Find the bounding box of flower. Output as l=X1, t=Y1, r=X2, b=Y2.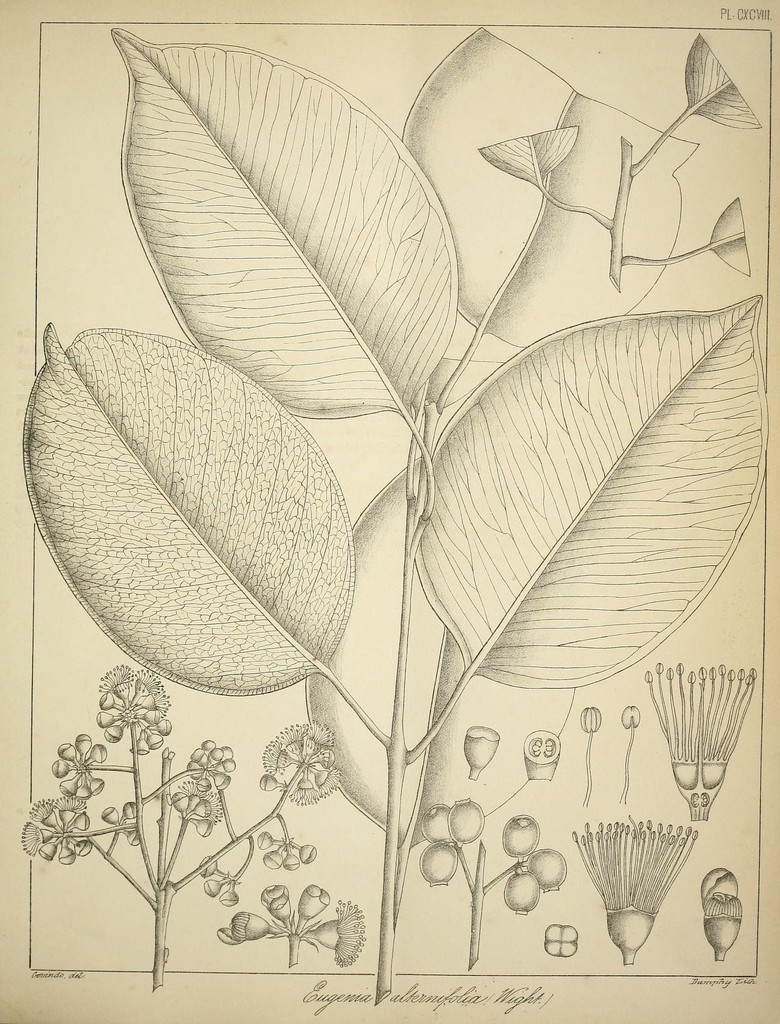
l=22, t=794, r=90, b=865.
